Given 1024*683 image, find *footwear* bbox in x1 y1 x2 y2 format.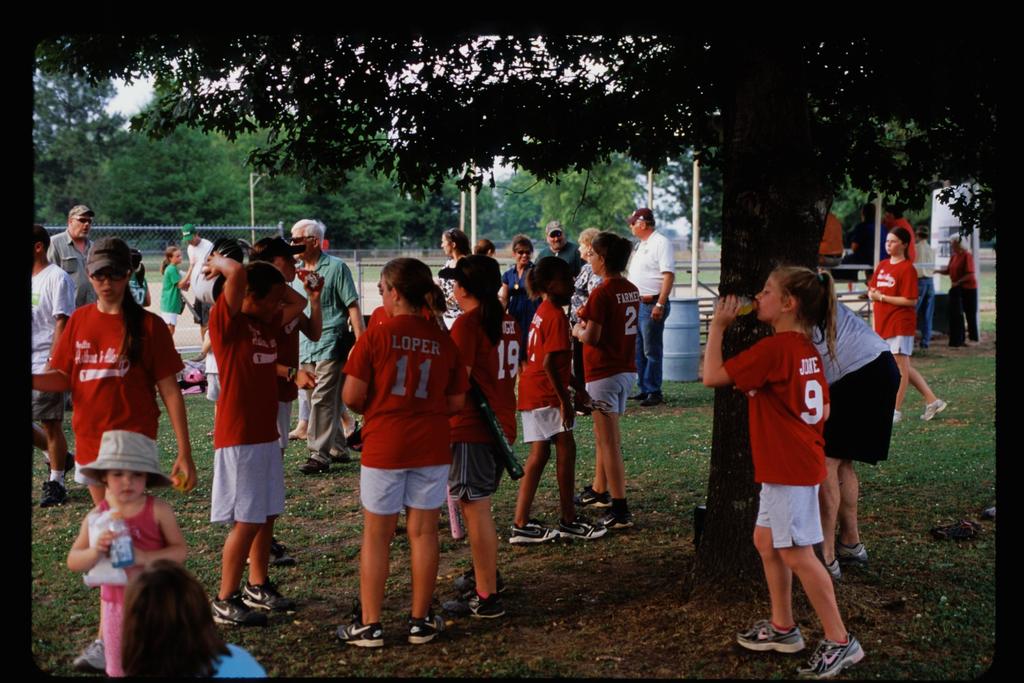
39 475 70 504.
